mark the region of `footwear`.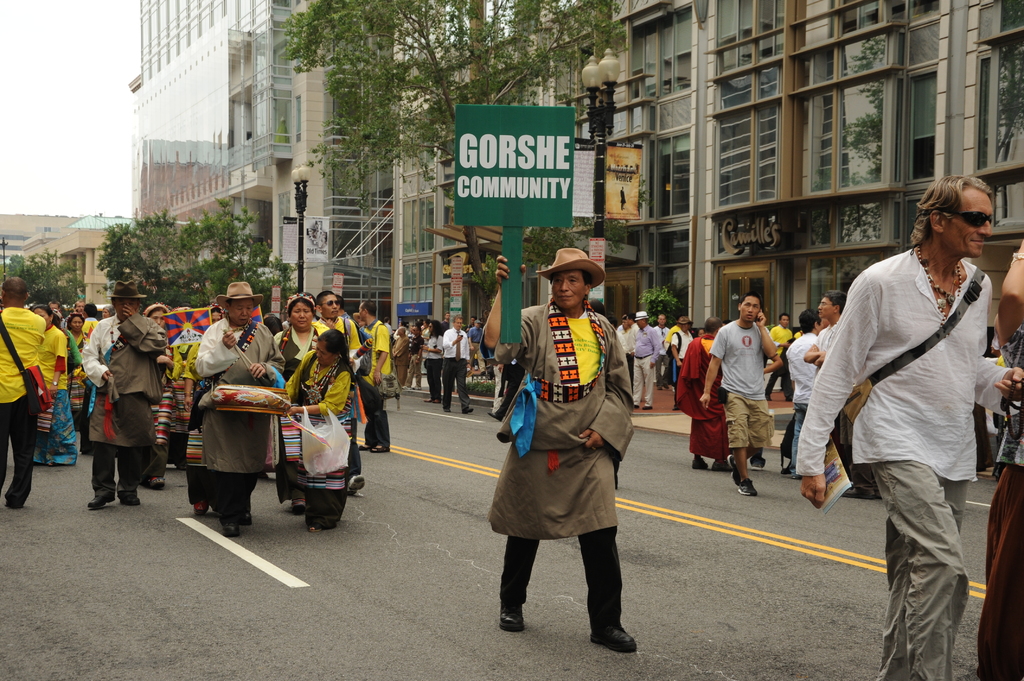
Region: rect(712, 460, 730, 470).
